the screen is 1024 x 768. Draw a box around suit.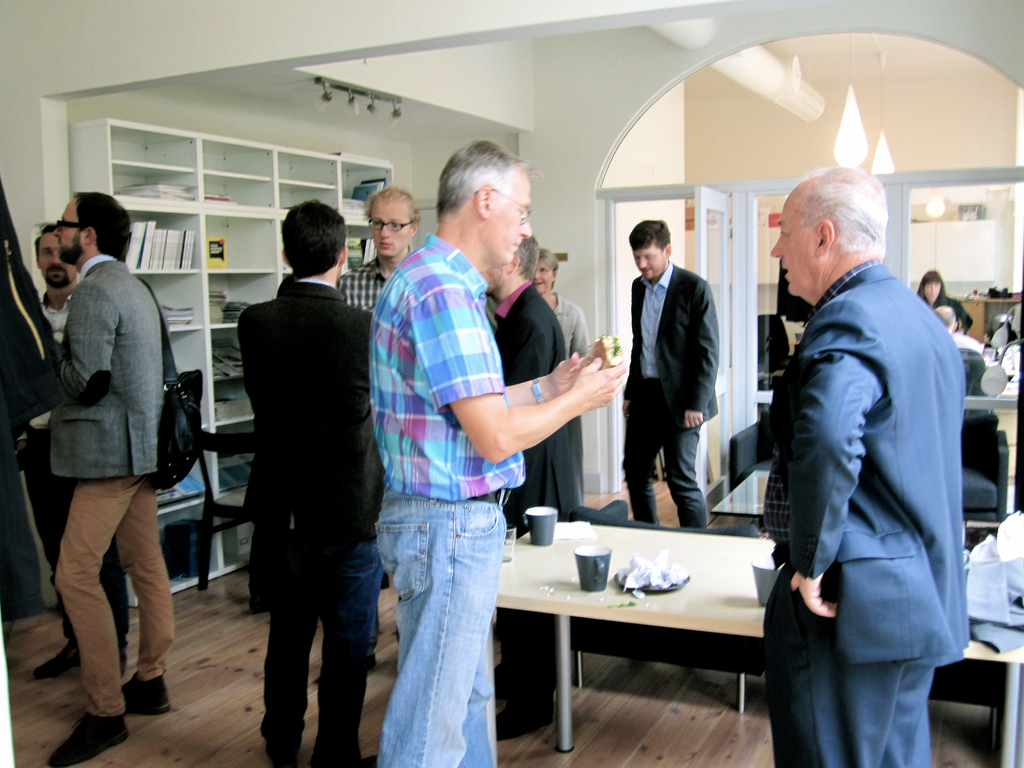
<box>632,219,732,529</box>.
